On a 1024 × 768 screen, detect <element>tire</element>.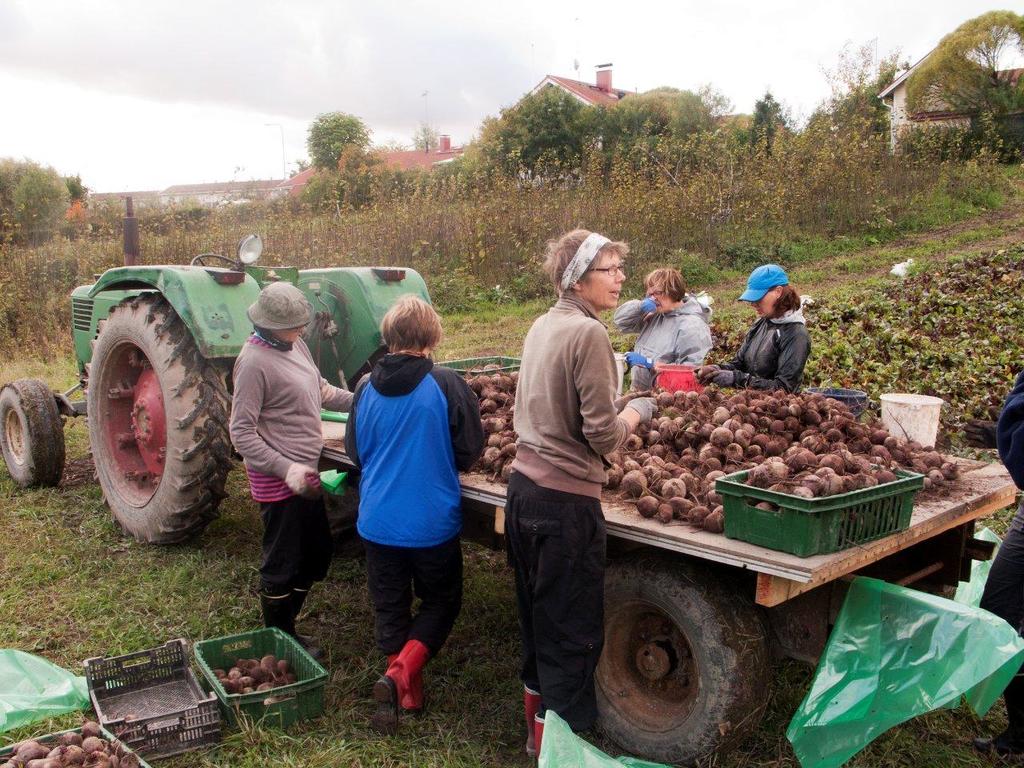
select_region(77, 277, 222, 560).
